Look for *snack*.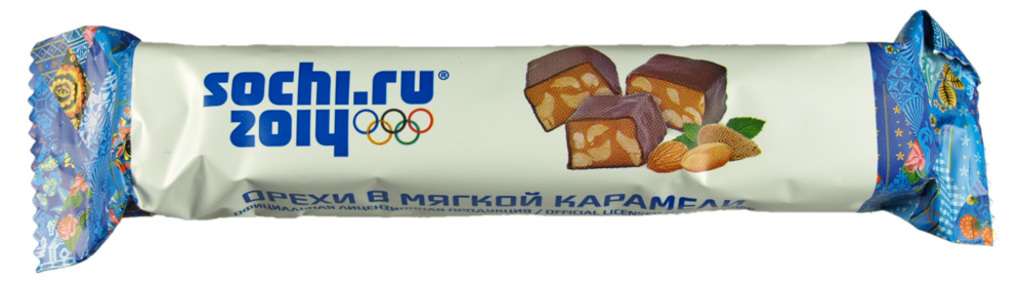
Found: BBox(33, 0, 998, 265).
